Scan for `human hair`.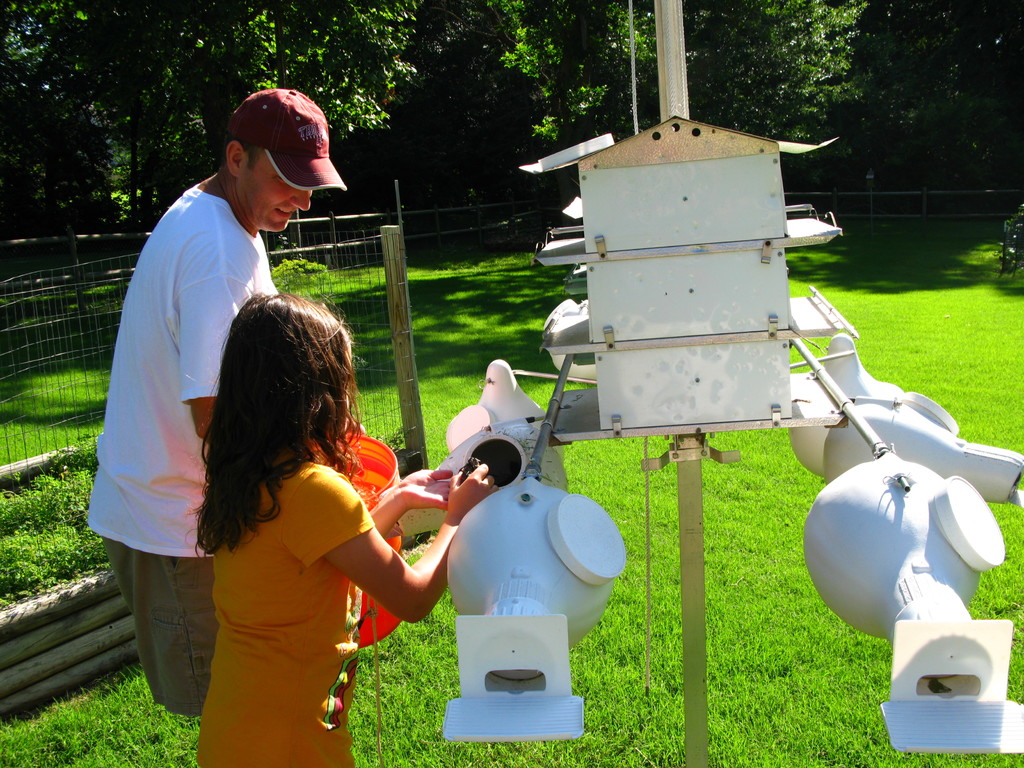
Scan result: pyautogui.locateOnScreen(184, 273, 351, 501).
